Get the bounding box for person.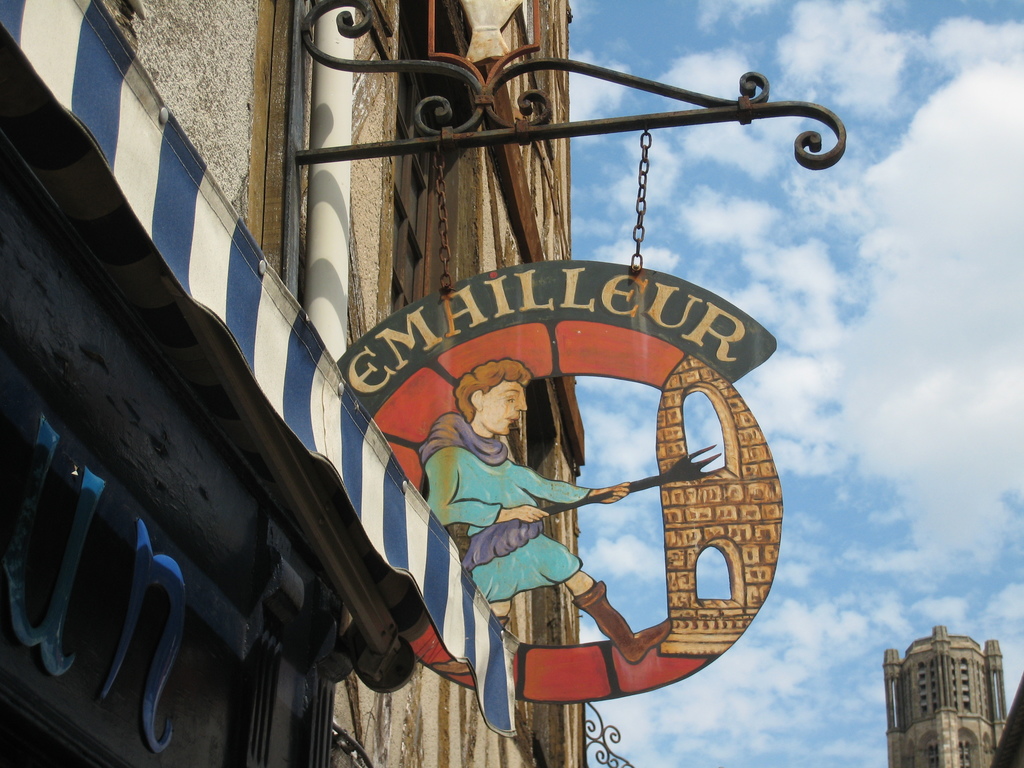
bbox=[568, 580, 673, 666].
